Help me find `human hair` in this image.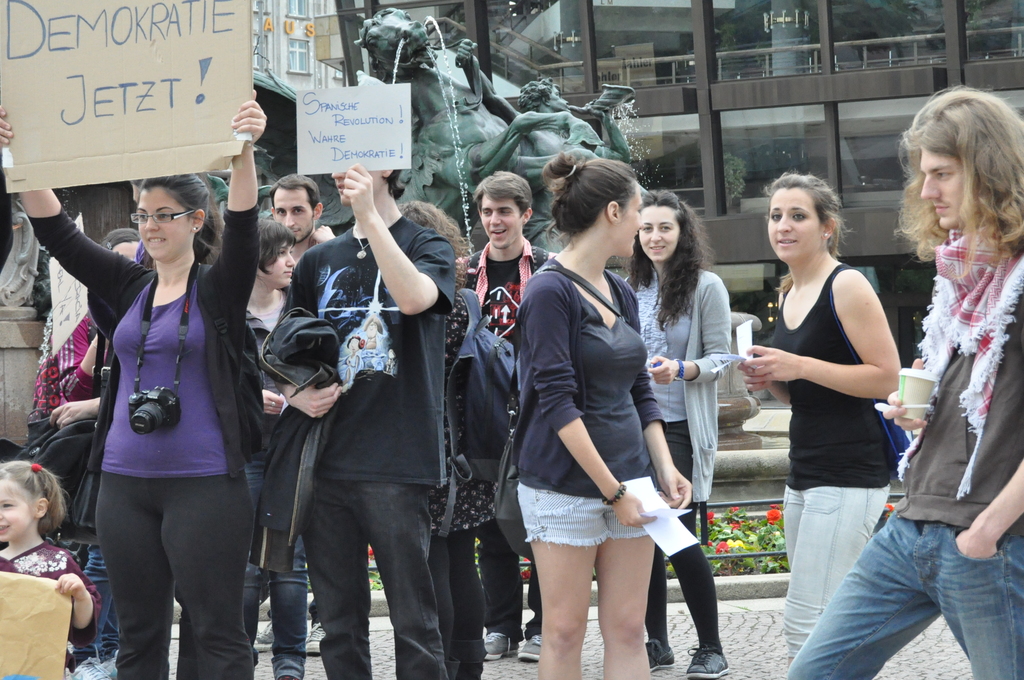
Found it: locate(259, 215, 298, 296).
